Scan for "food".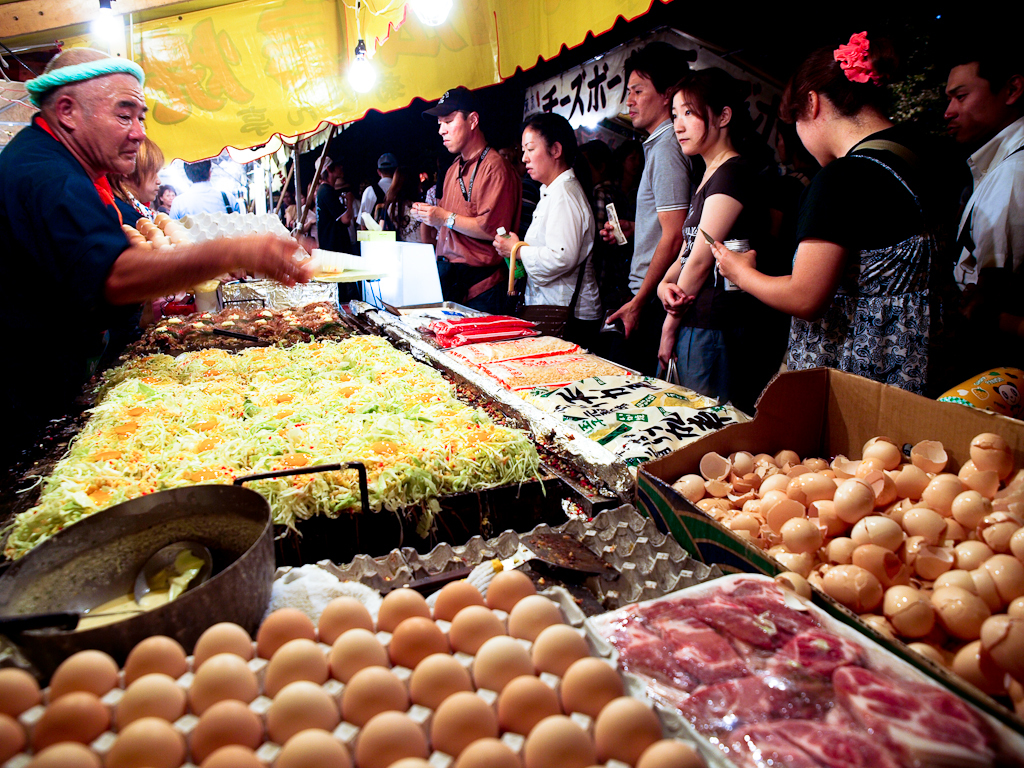
Scan result: [left=613, top=575, right=938, bottom=753].
